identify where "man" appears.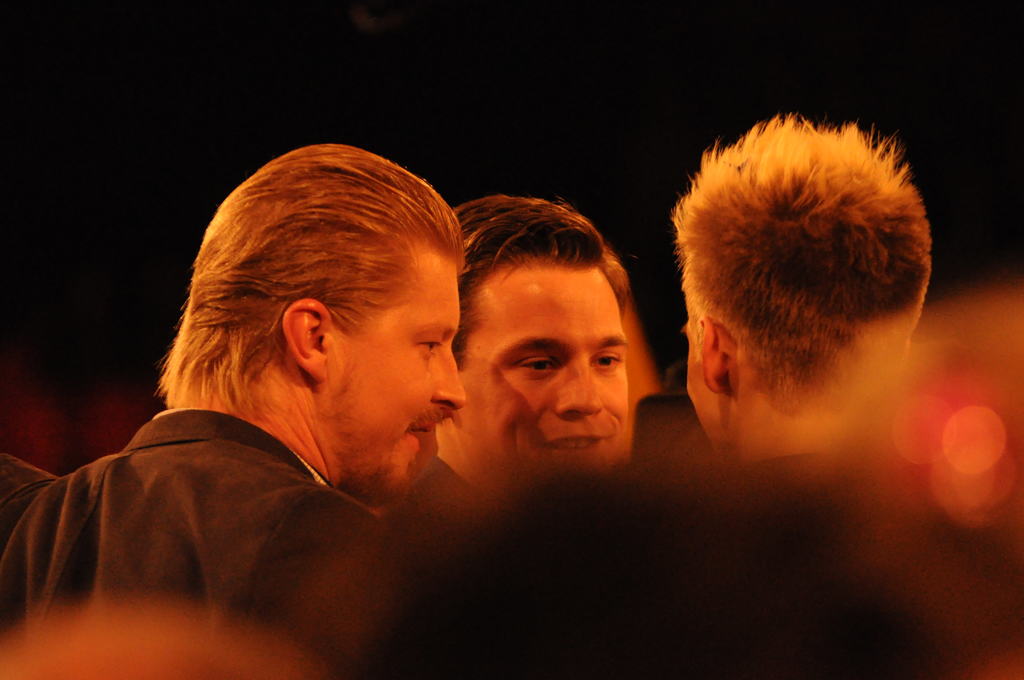
Appears at (37,149,621,647).
